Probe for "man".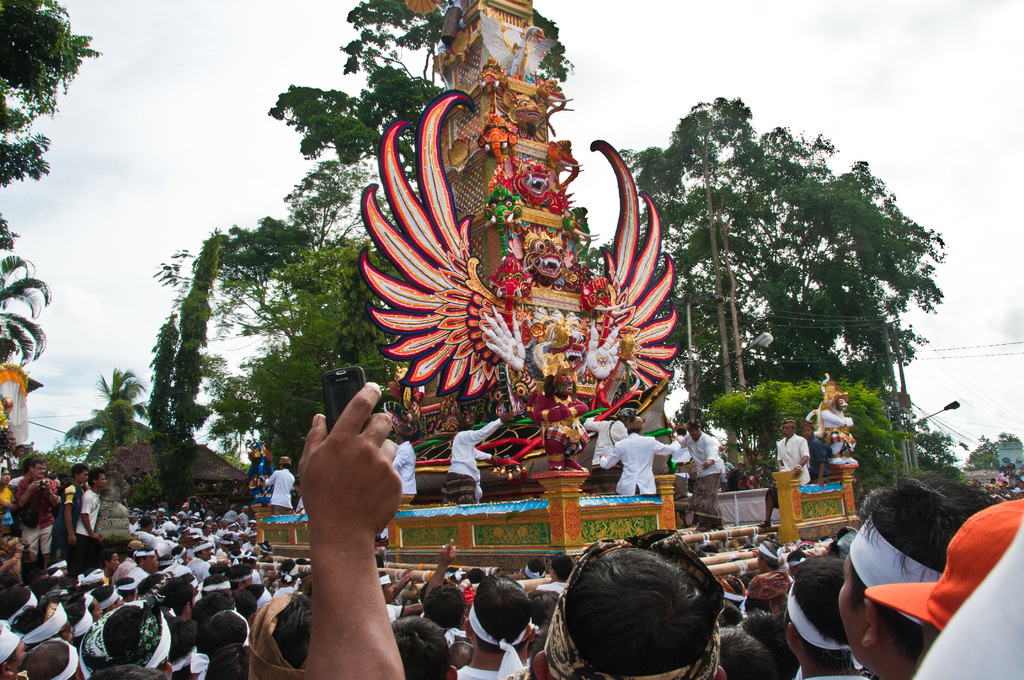
Probe result: BBox(685, 417, 727, 529).
